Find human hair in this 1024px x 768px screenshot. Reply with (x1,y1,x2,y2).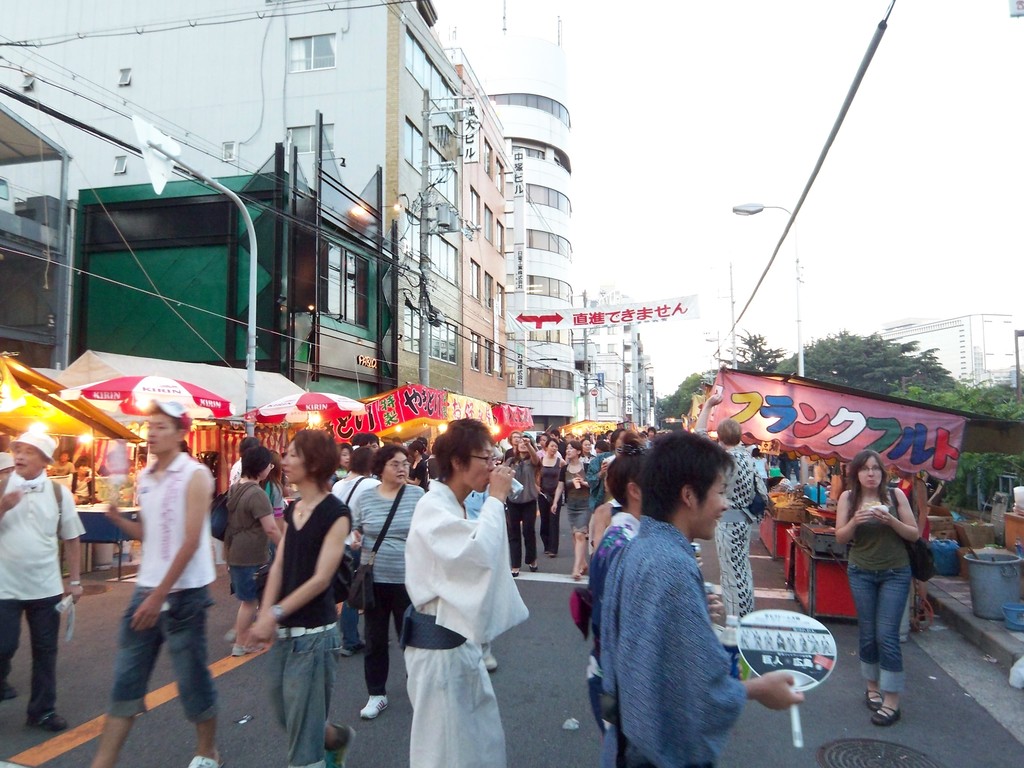
(545,436,559,449).
